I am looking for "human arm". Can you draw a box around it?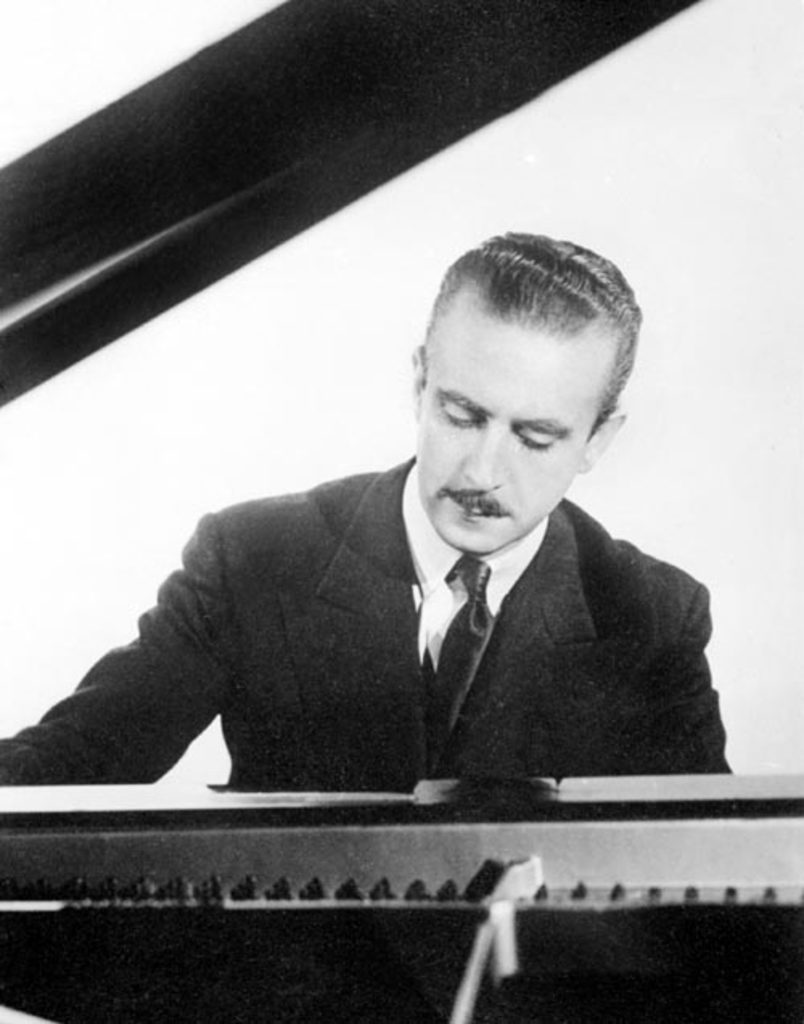
Sure, the bounding box is l=14, t=489, r=318, b=820.
